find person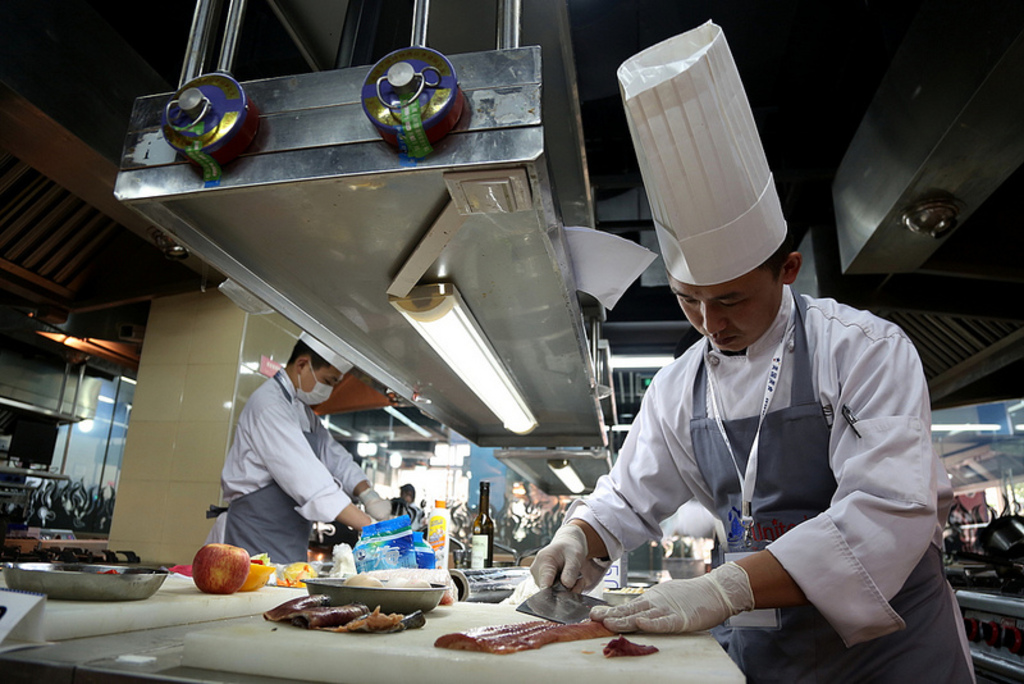
bbox(220, 337, 365, 589)
